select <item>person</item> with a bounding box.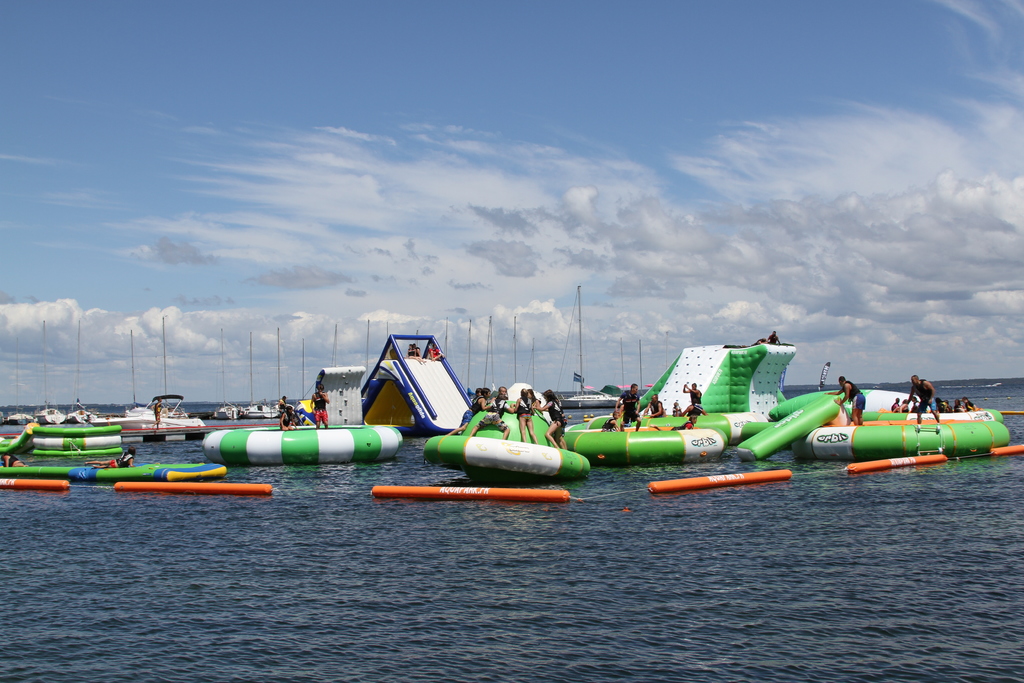
682, 381, 706, 415.
